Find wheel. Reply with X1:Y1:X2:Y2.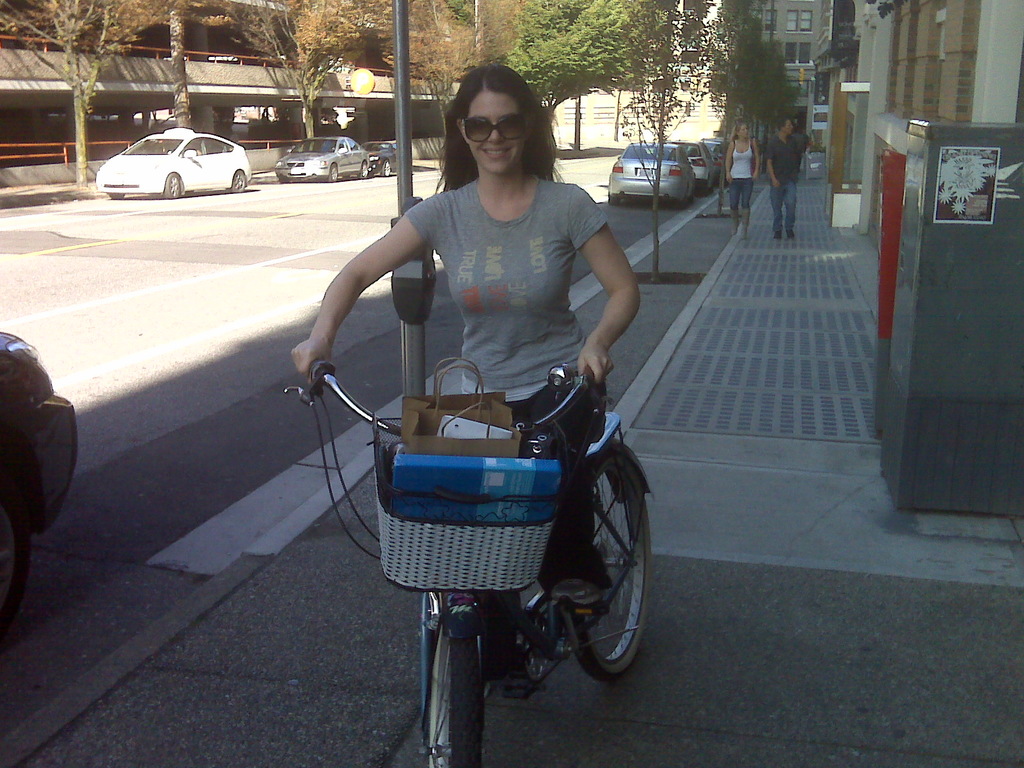
382:159:394:176.
